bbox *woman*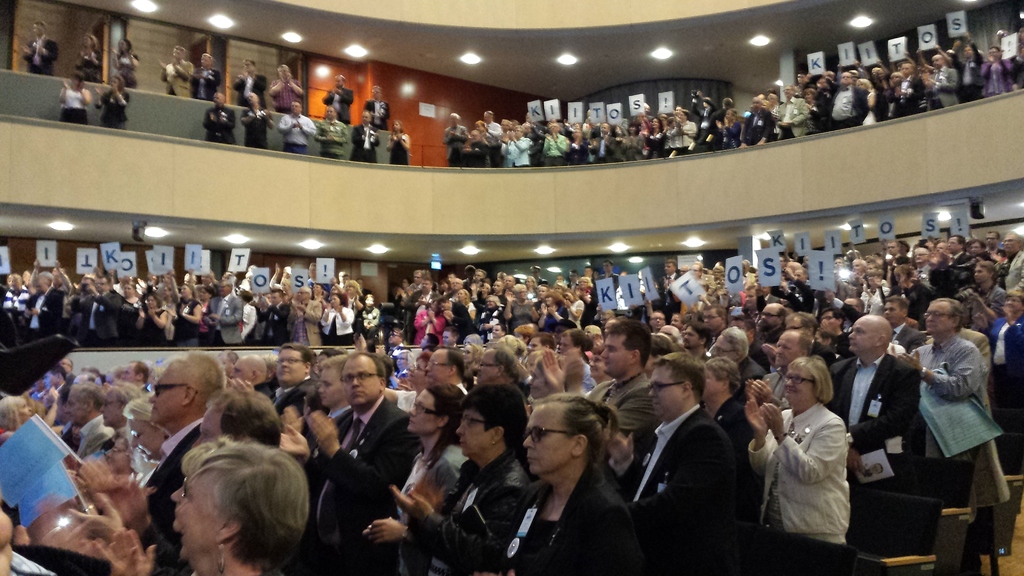
(111,35,138,88)
